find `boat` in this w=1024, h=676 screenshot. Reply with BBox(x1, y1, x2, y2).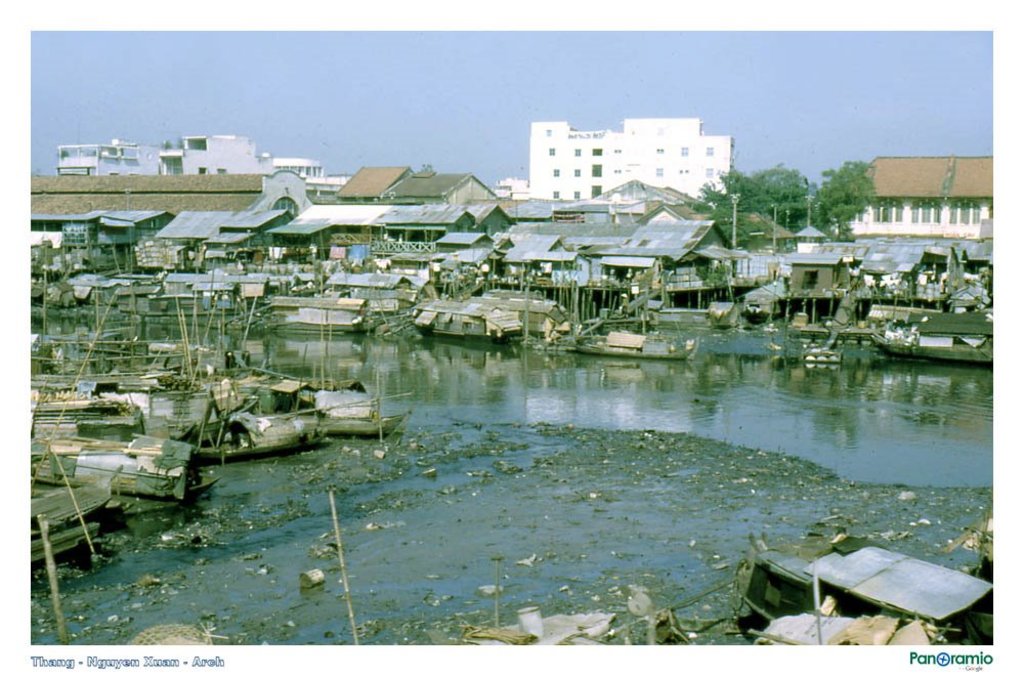
BBox(869, 305, 1006, 369).
